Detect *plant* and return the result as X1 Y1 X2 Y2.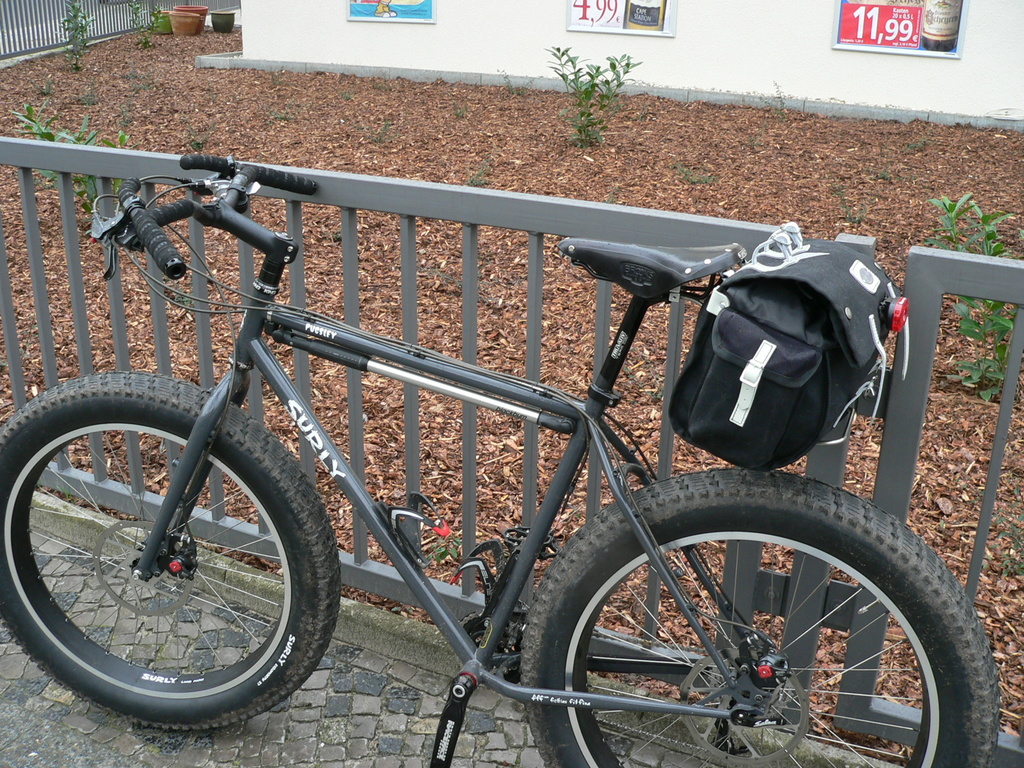
133 9 153 45.
